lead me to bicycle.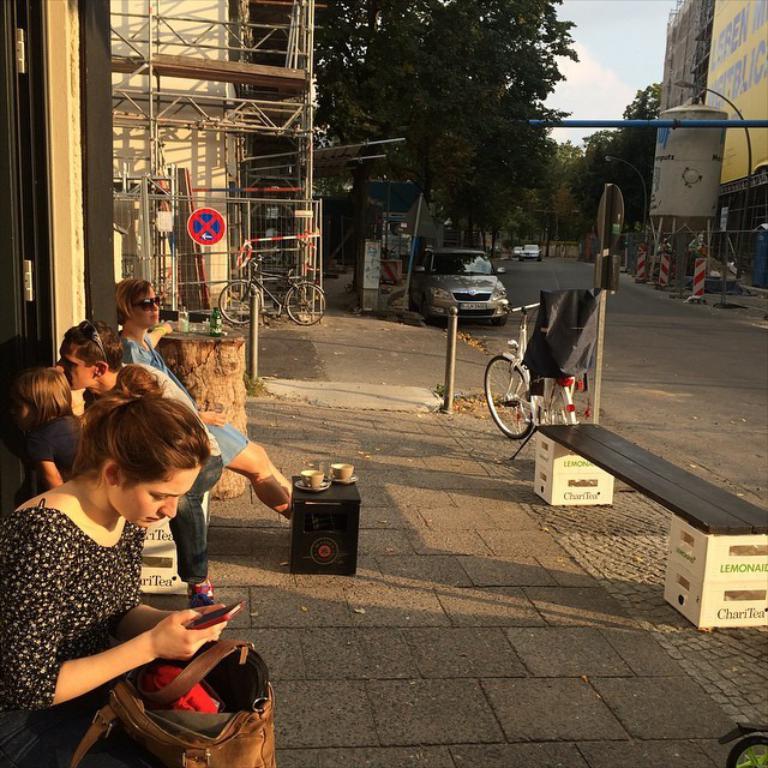
Lead to (218,253,326,325).
